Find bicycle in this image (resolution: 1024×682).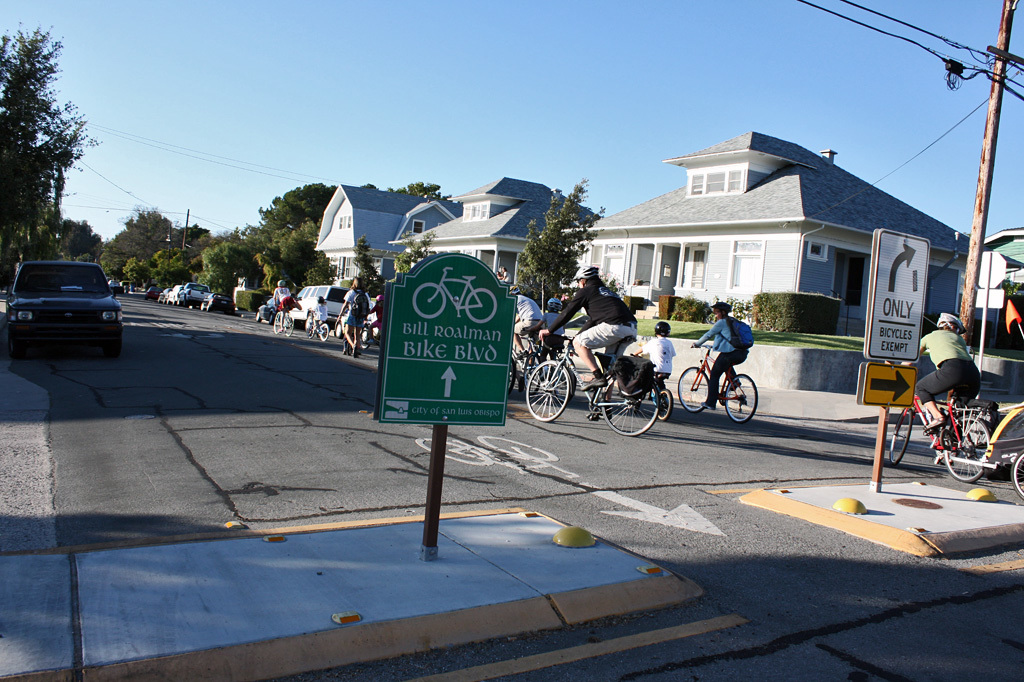
l=411, t=267, r=496, b=322.
